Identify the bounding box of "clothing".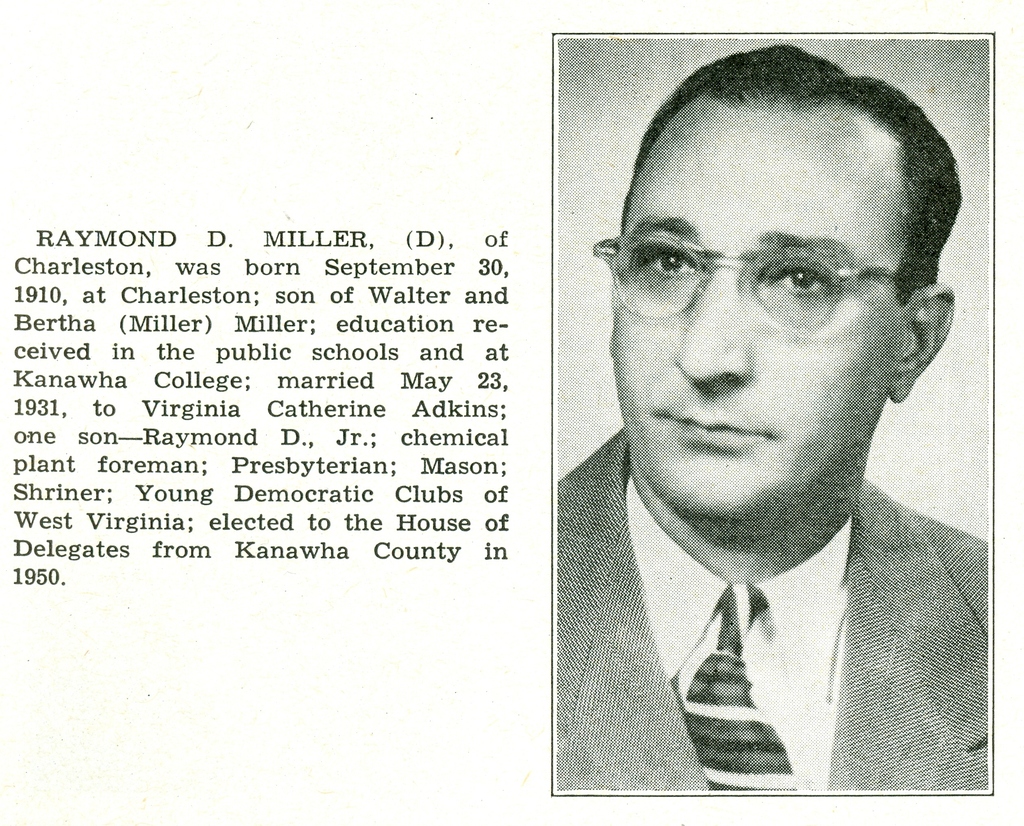
[518,358,989,786].
